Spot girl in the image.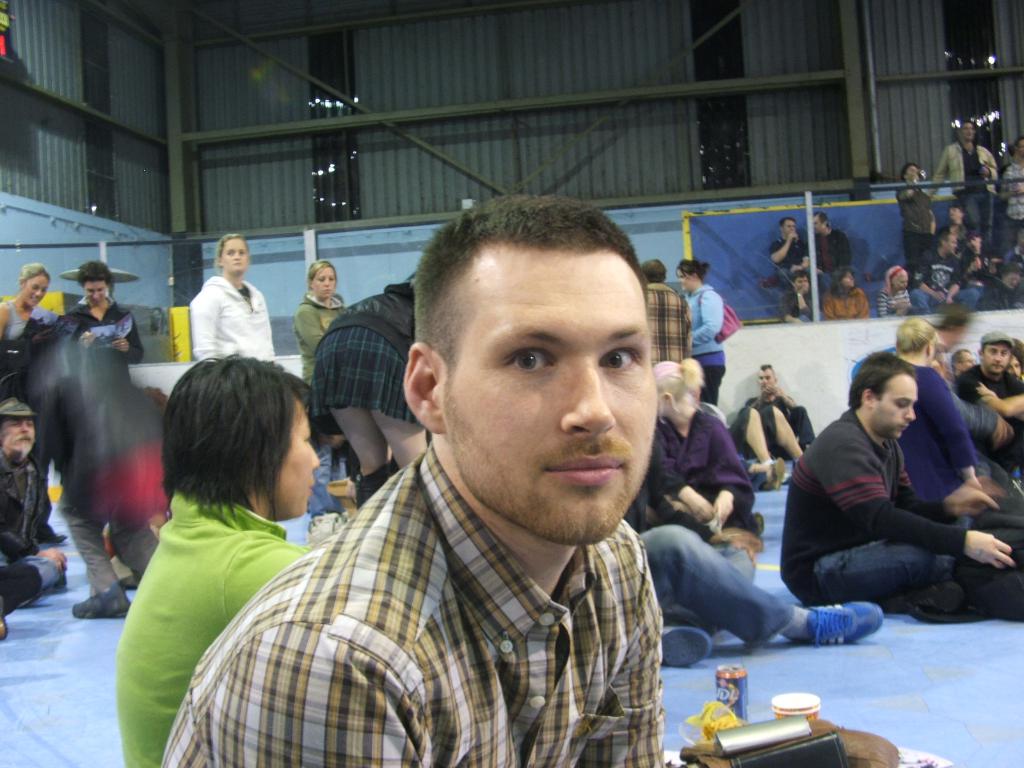
girl found at region(0, 264, 51, 346).
